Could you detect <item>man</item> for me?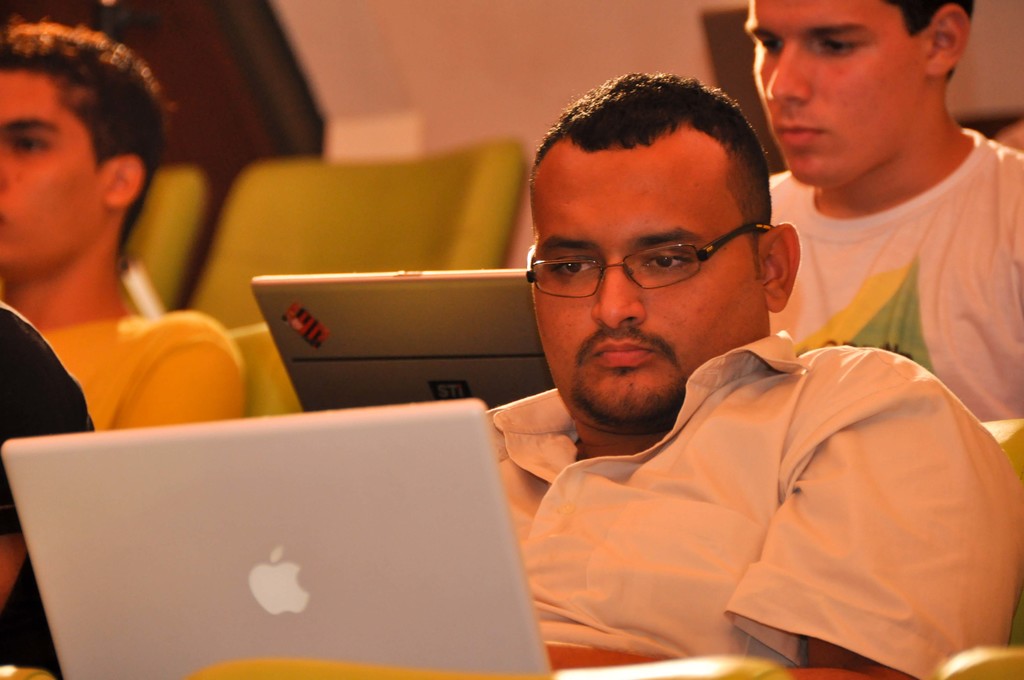
Detection result: pyautogui.locateOnScreen(0, 298, 93, 679).
